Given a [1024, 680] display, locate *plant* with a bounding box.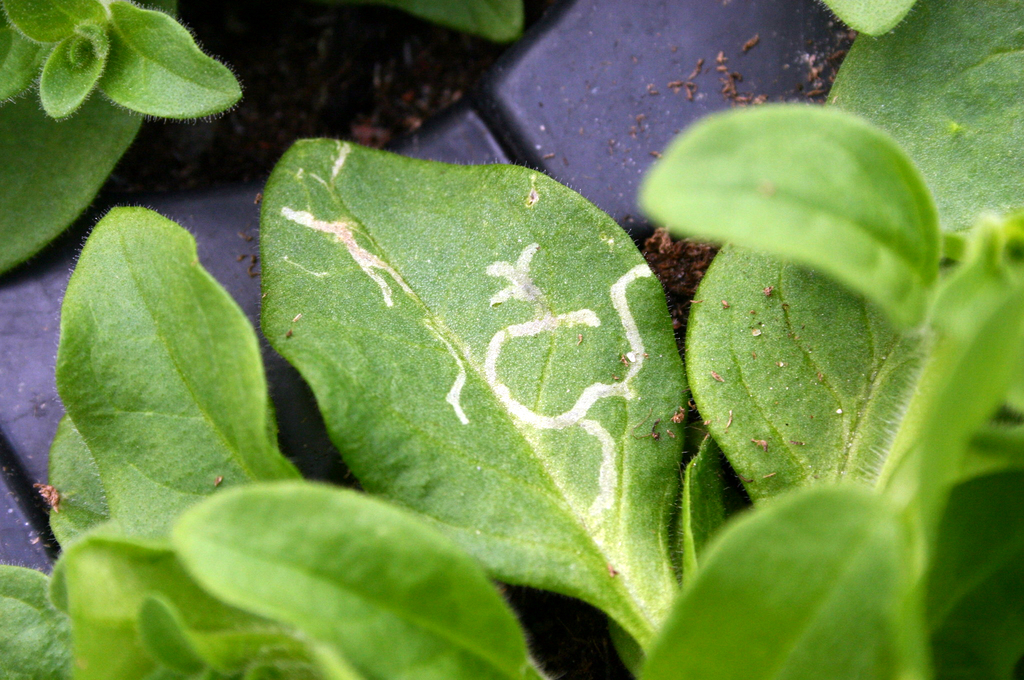
Located: locate(0, 0, 1021, 674).
